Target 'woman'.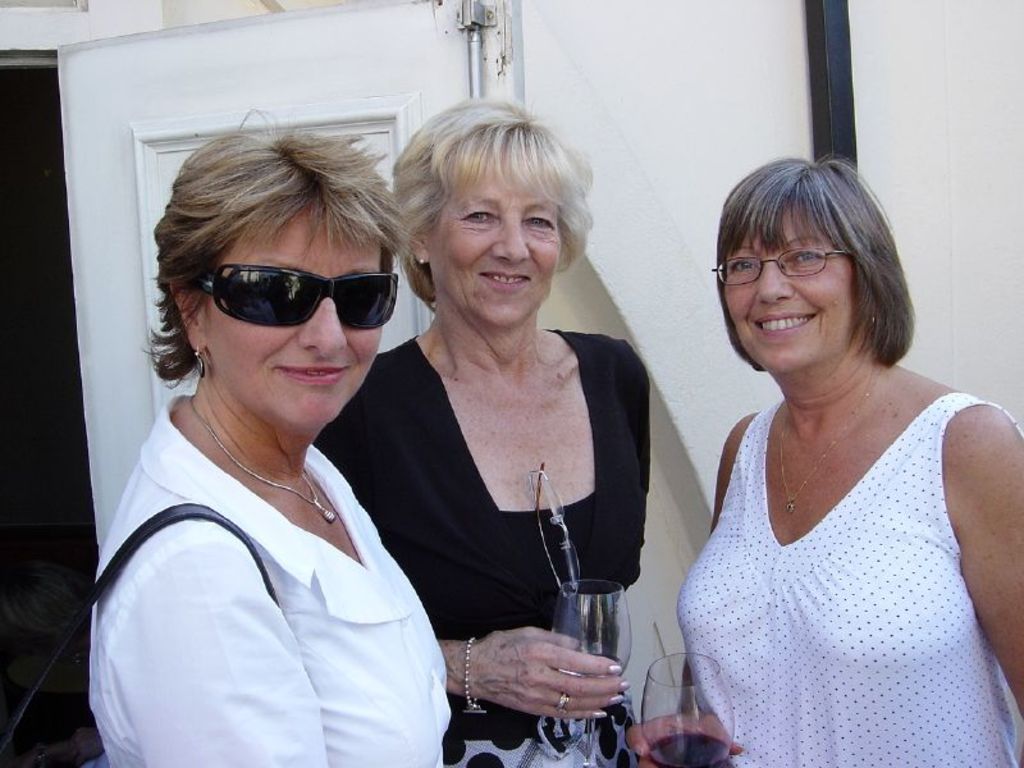
Target region: crop(609, 160, 1023, 767).
